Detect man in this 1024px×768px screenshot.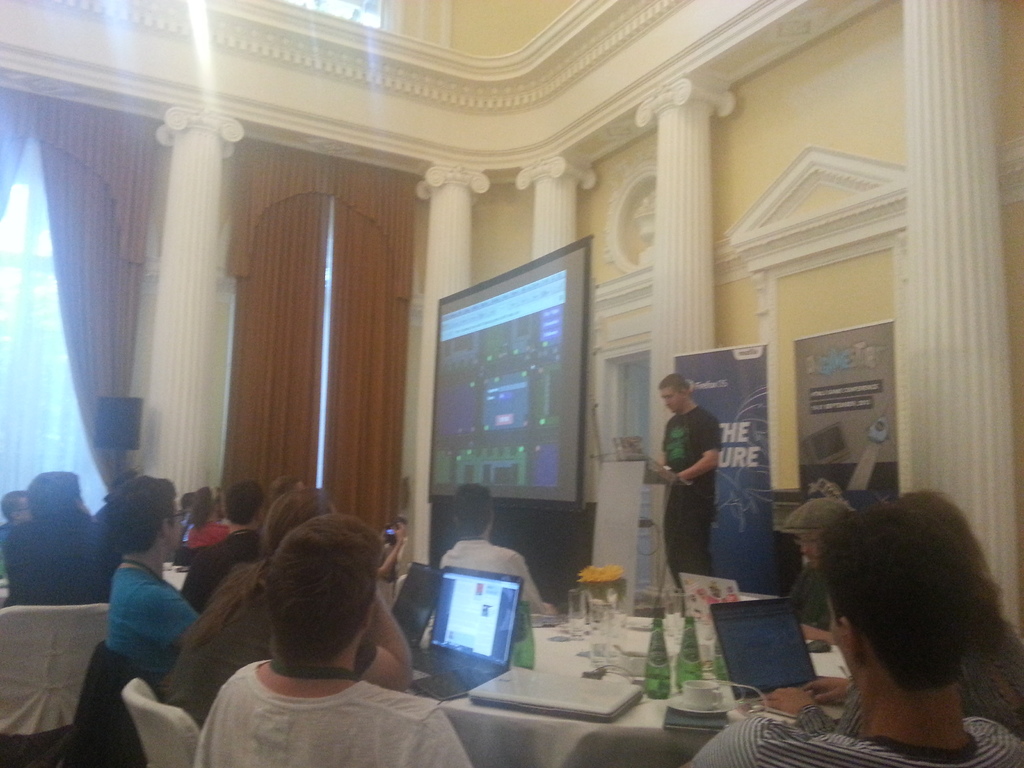
Detection: left=109, top=480, right=236, bottom=674.
